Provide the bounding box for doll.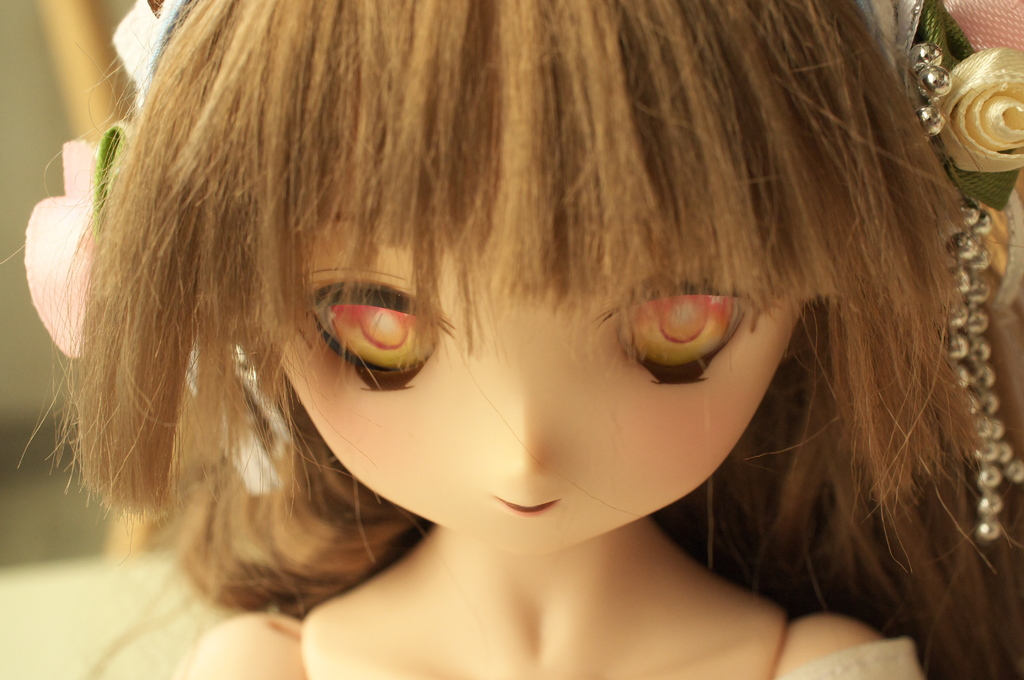
[left=34, top=0, right=1018, bottom=676].
